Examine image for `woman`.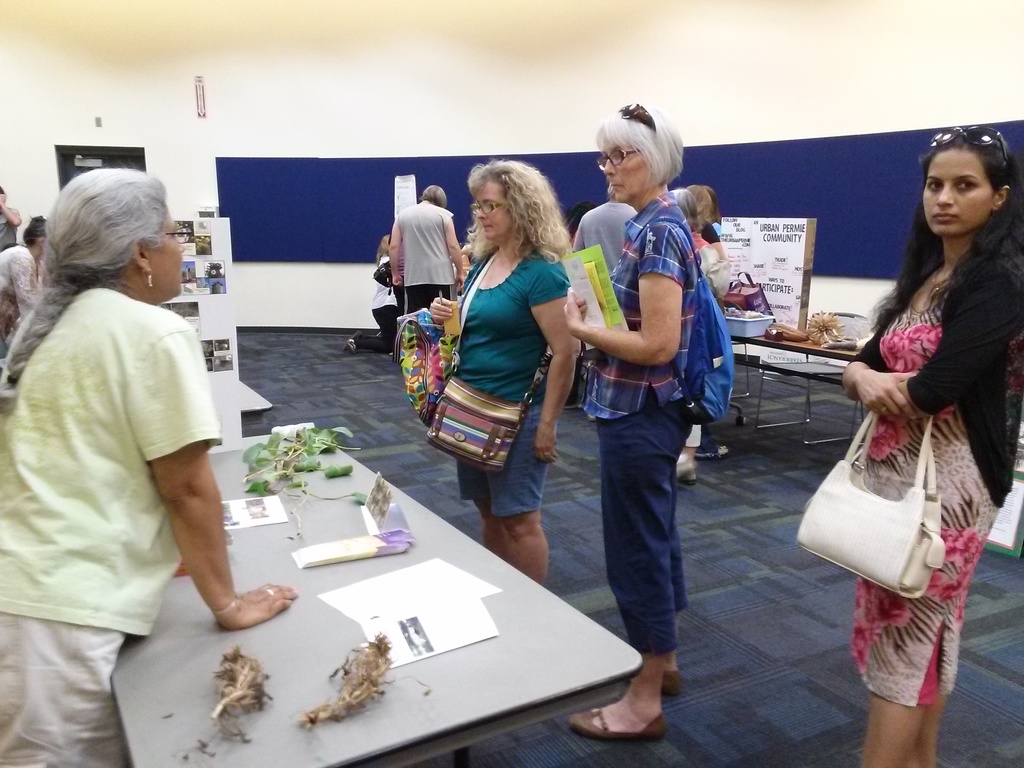
Examination result: left=815, top=103, right=999, bottom=756.
